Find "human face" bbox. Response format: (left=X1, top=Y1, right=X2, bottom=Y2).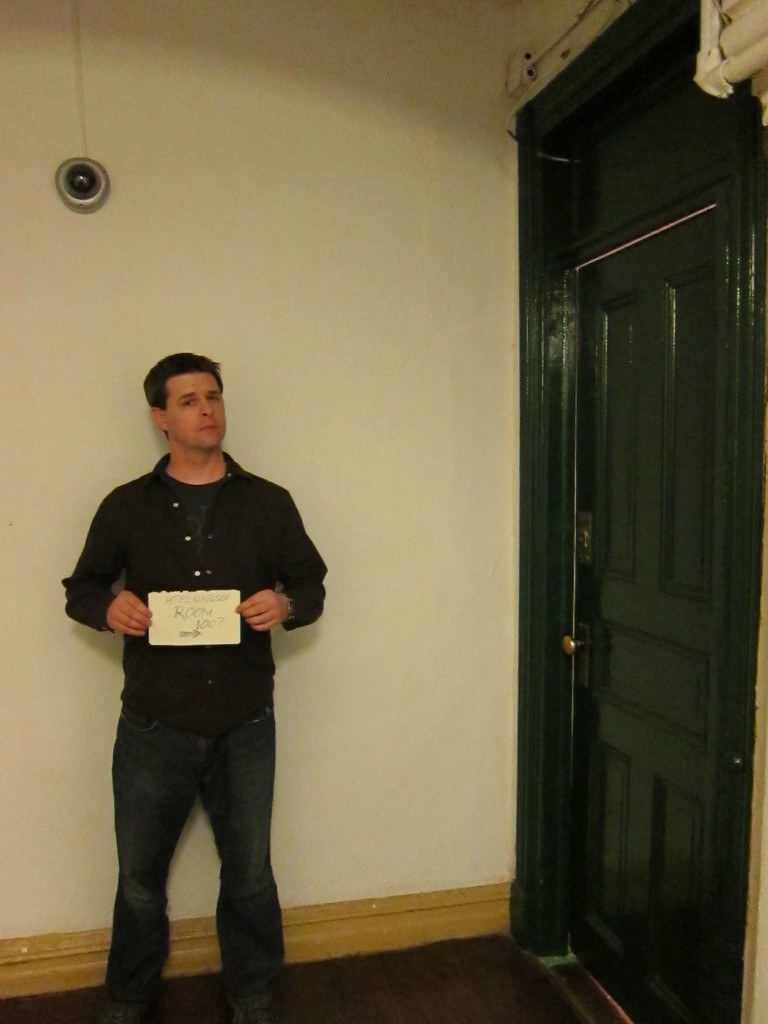
(left=160, top=373, right=225, bottom=450).
